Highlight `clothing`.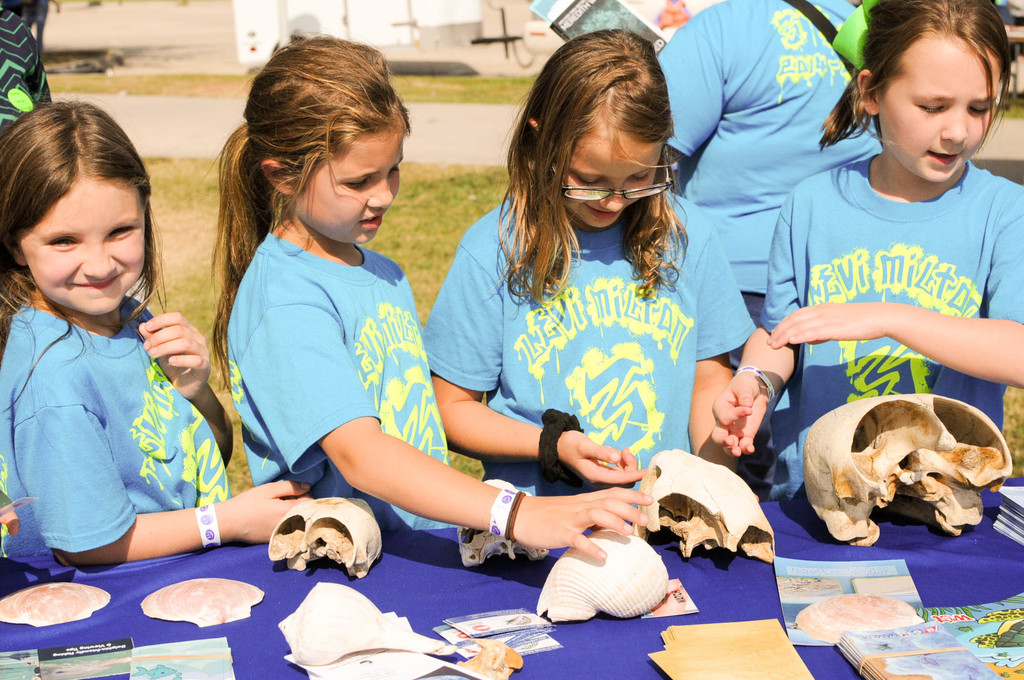
Highlighted region: pyautogui.locateOnScreen(768, 156, 1023, 496).
